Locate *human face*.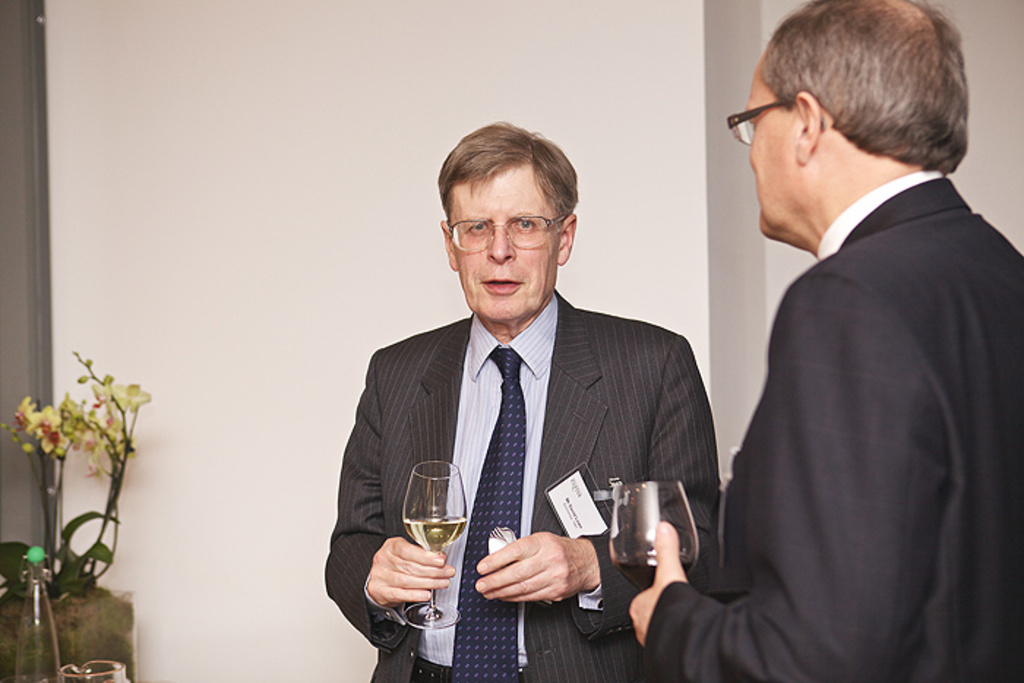
Bounding box: Rect(746, 54, 797, 231).
